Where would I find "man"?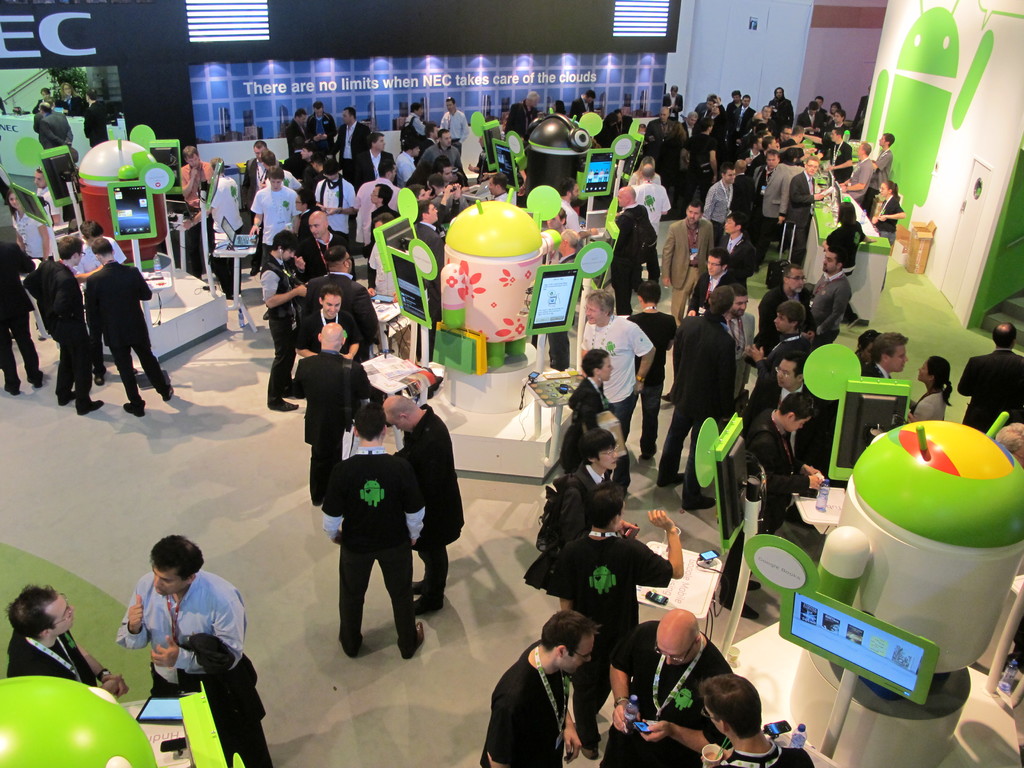
At box(356, 130, 396, 182).
